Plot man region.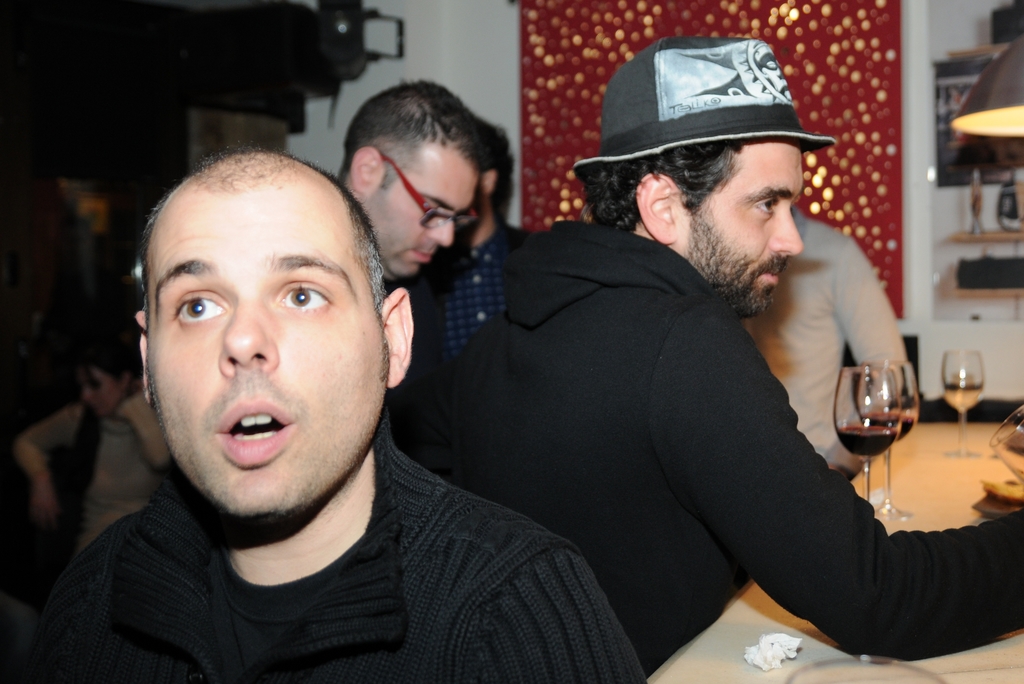
Plotted at <region>335, 74, 488, 285</region>.
